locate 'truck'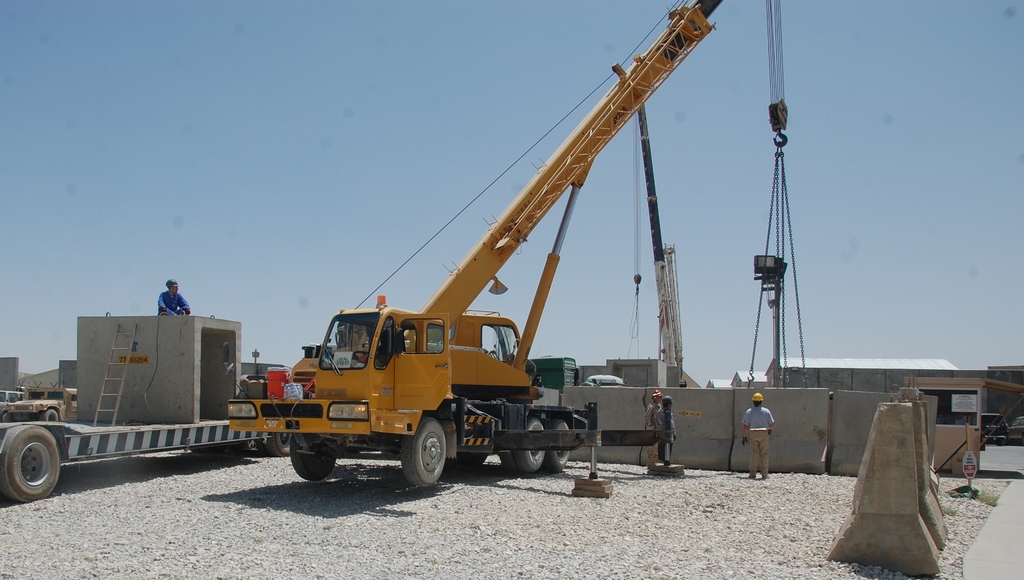
pyautogui.locateOnScreen(0, 384, 79, 420)
